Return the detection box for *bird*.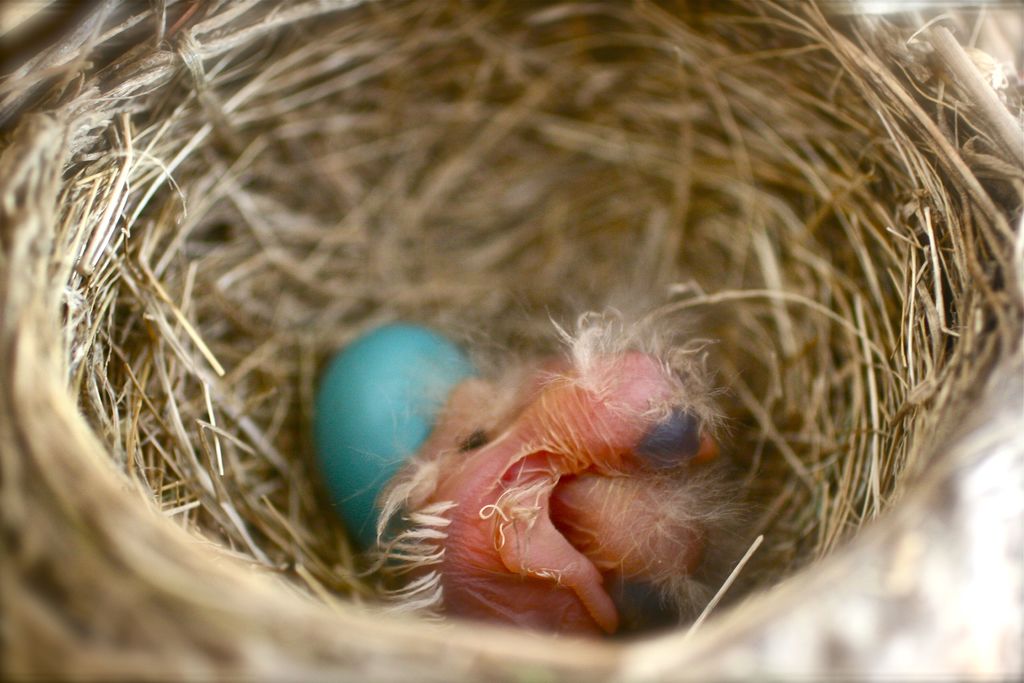
[342,270,735,614].
